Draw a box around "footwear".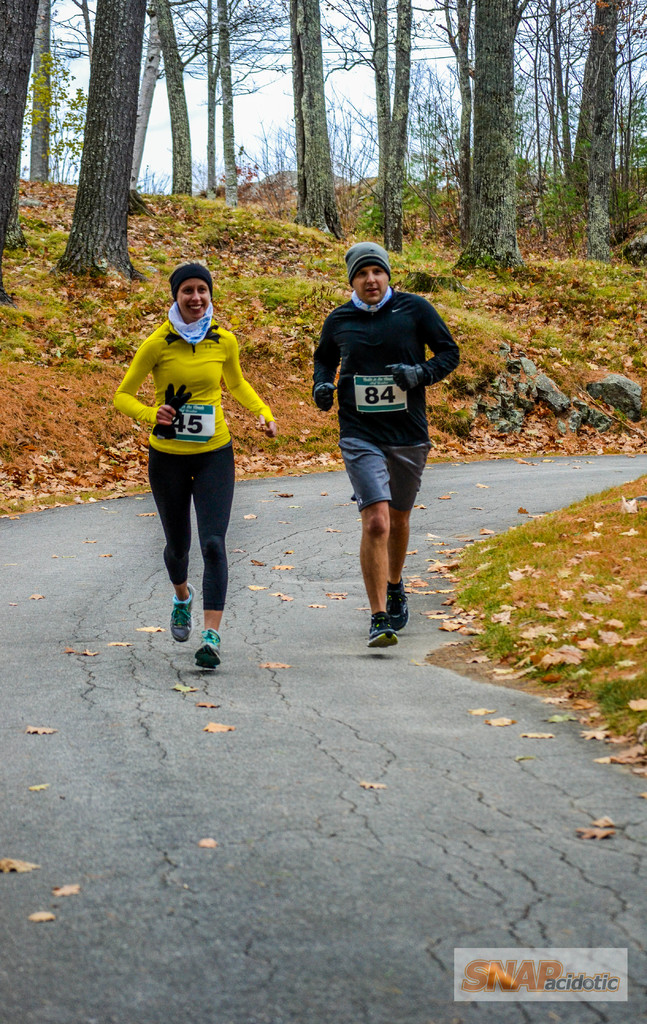
[left=167, top=583, right=193, bottom=648].
